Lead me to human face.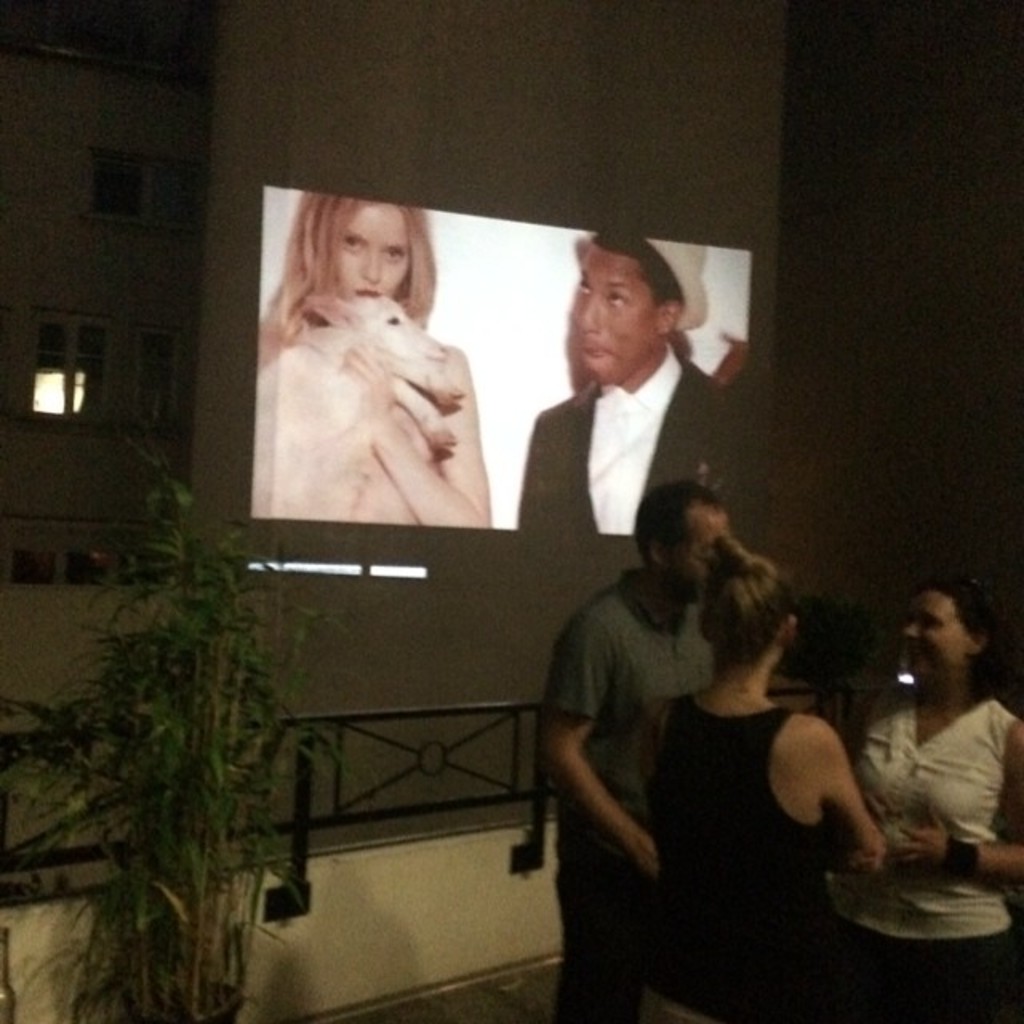
Lead to [x1=573, y1=251, x2=642, y2=373].
